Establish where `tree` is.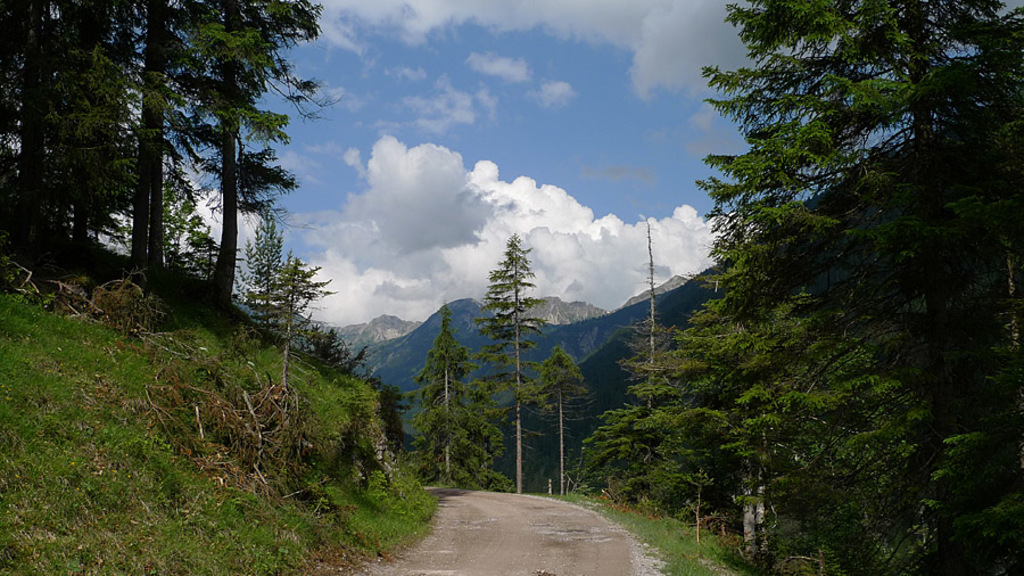
Established at locate(66, 0, 143, 260).
